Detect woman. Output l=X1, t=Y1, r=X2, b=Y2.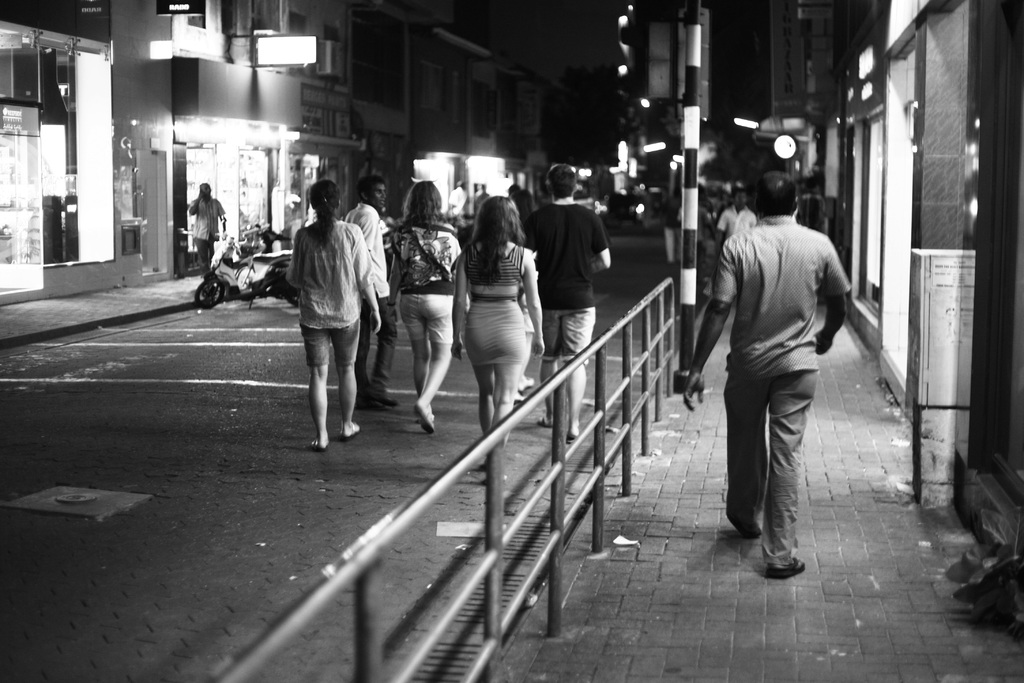
l=385, t=179, r=459, b=431.
